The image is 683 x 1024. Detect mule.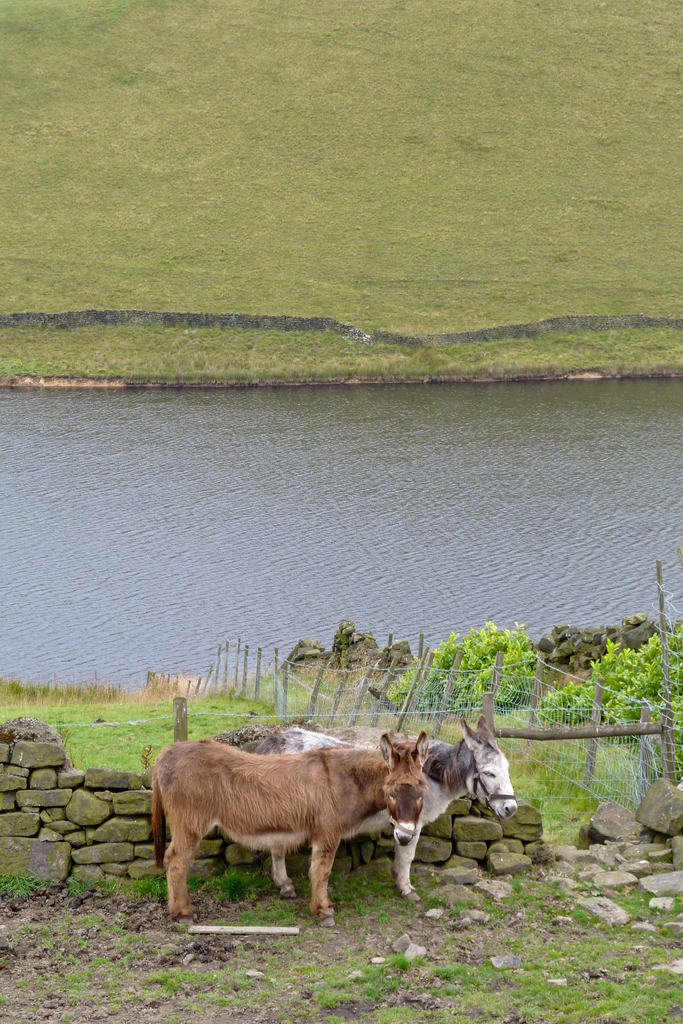
Detection: 251/720/519/897.
